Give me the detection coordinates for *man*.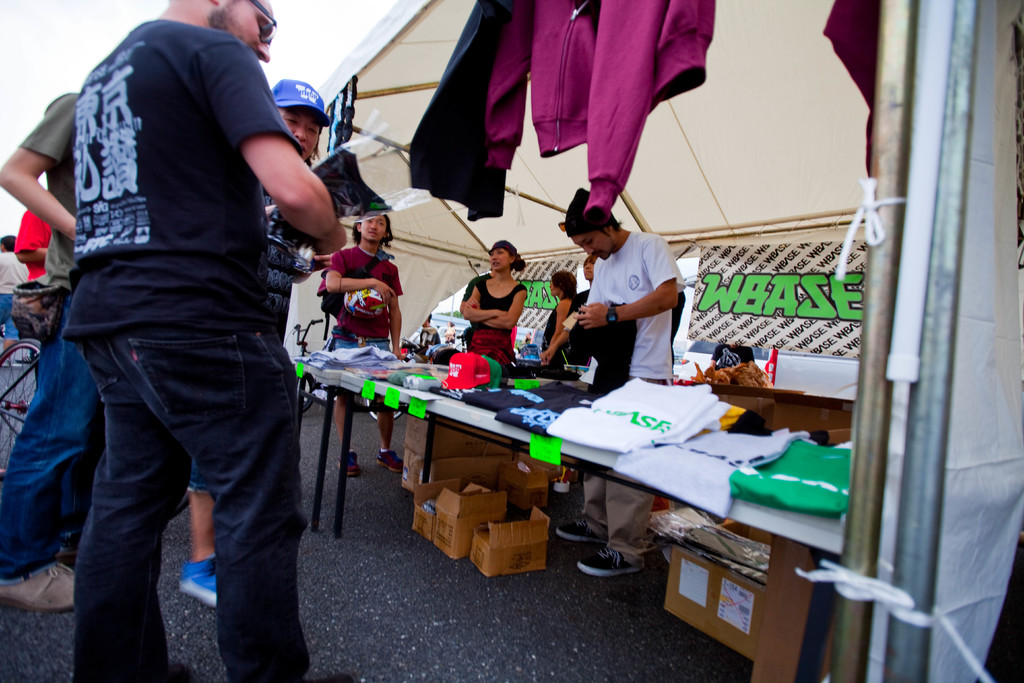
(176,74,330,612).
